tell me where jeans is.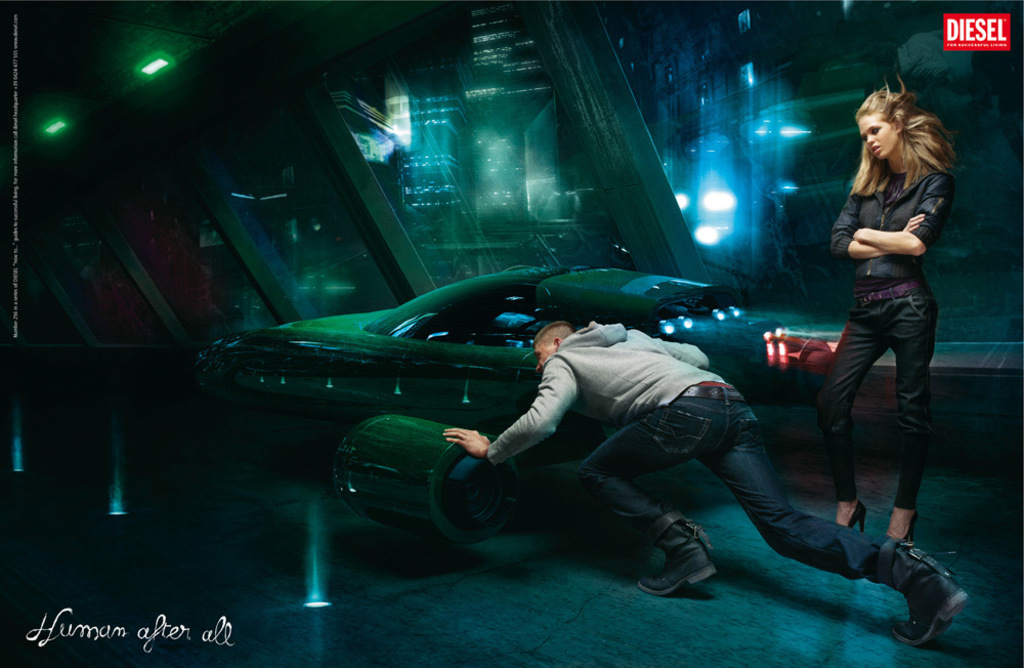
jeans is at detection(567, 380, 899, 585).
